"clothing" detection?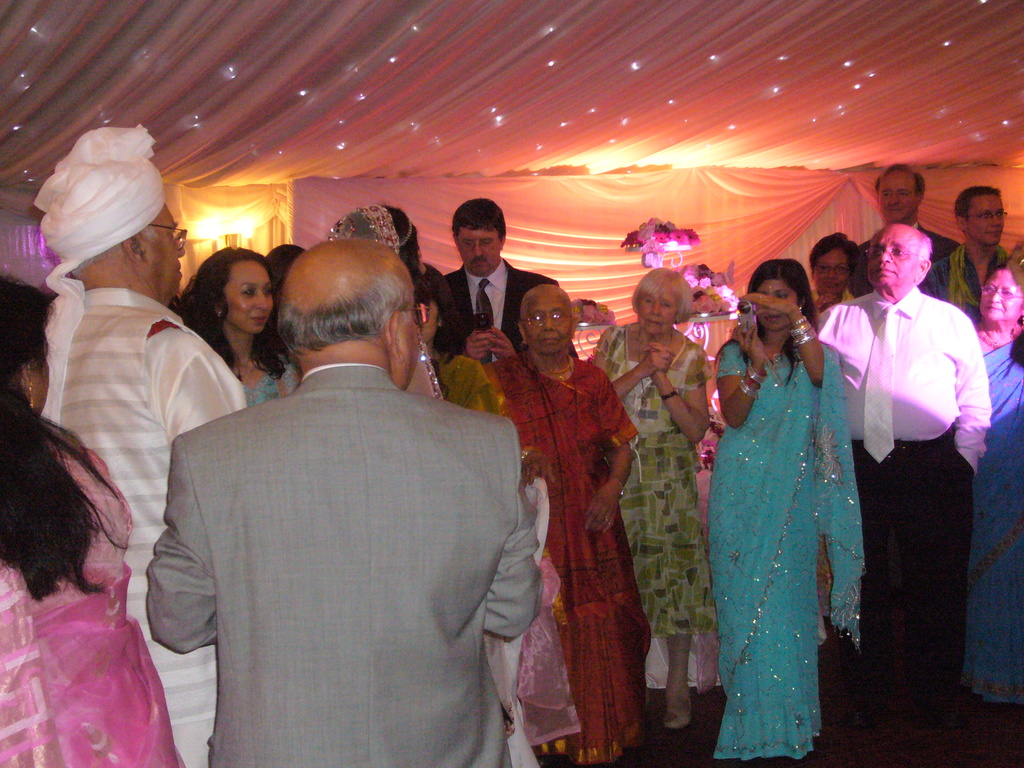
region(467, 354, 649, 762)
